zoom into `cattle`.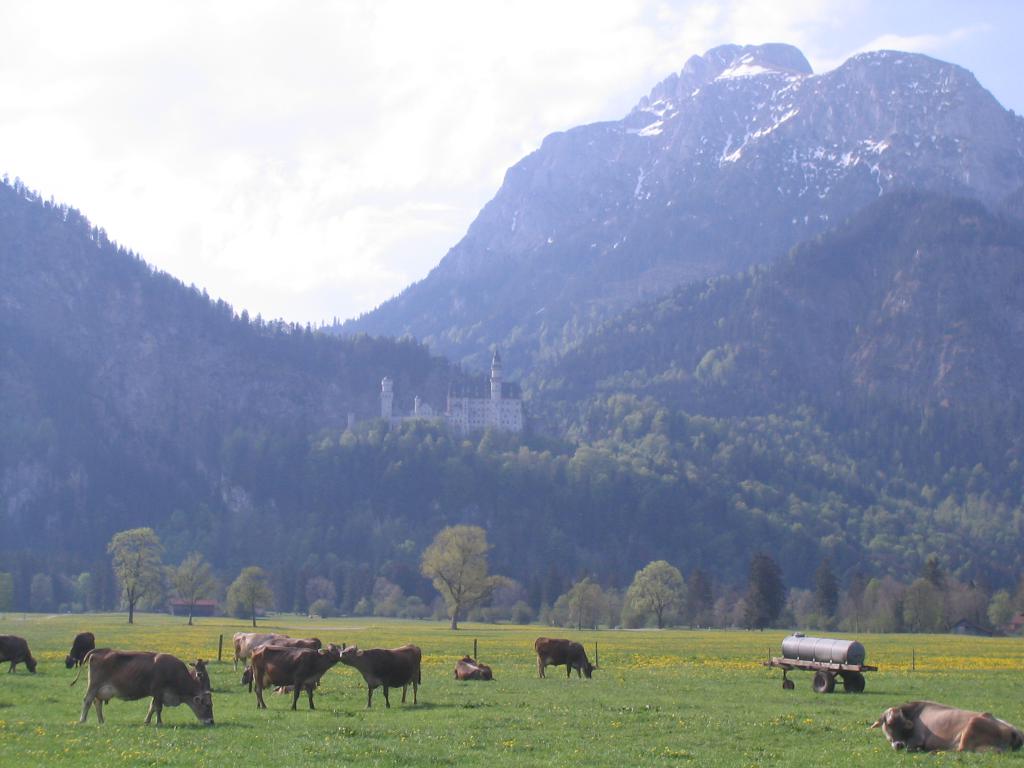
Zoom target: locate(249, 643, 341, 708).
